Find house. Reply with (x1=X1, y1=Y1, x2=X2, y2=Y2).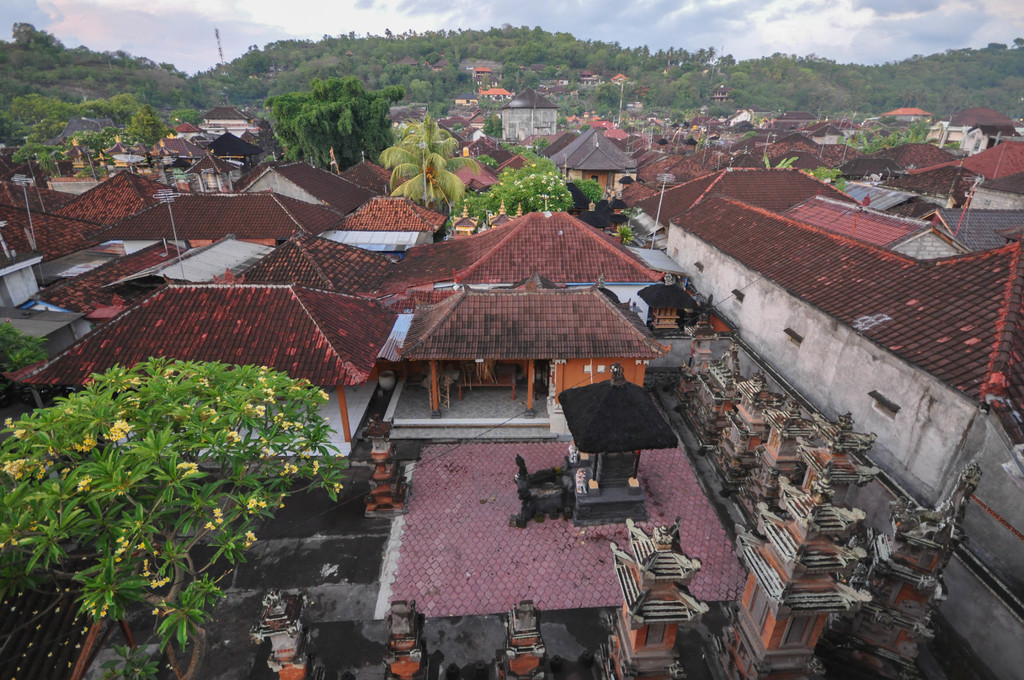
(x1=199, y1=102, x2=269, y2=139).
